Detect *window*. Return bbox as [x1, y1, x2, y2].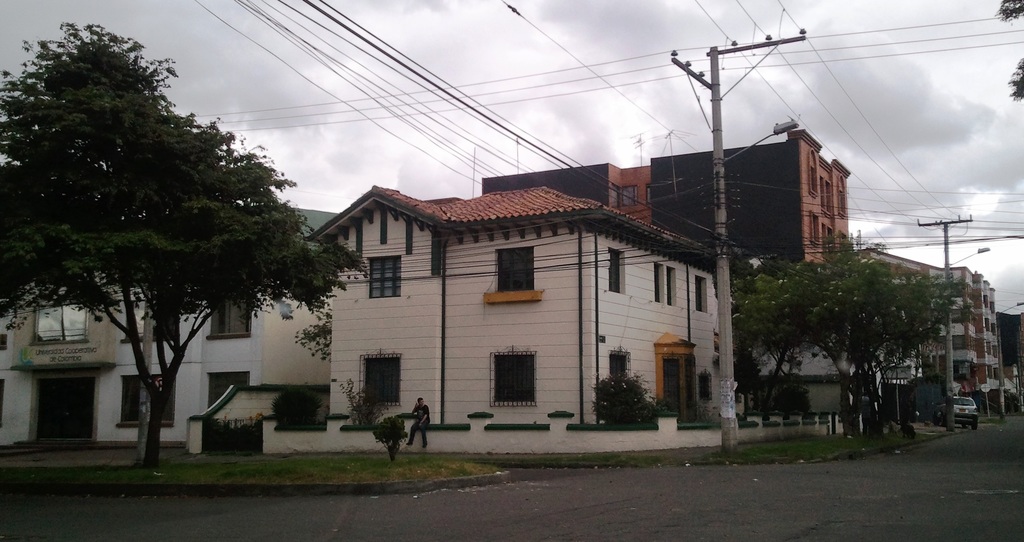
[495, 245, 534, 289].
